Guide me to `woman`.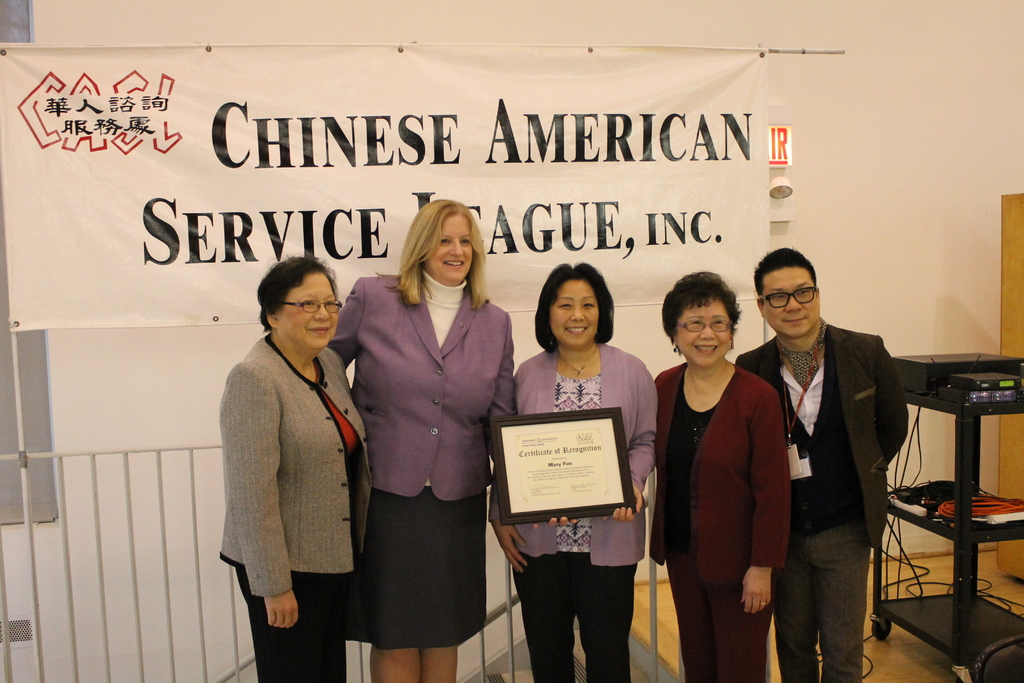
Guidance: locate(338, 197, 516, 682).
